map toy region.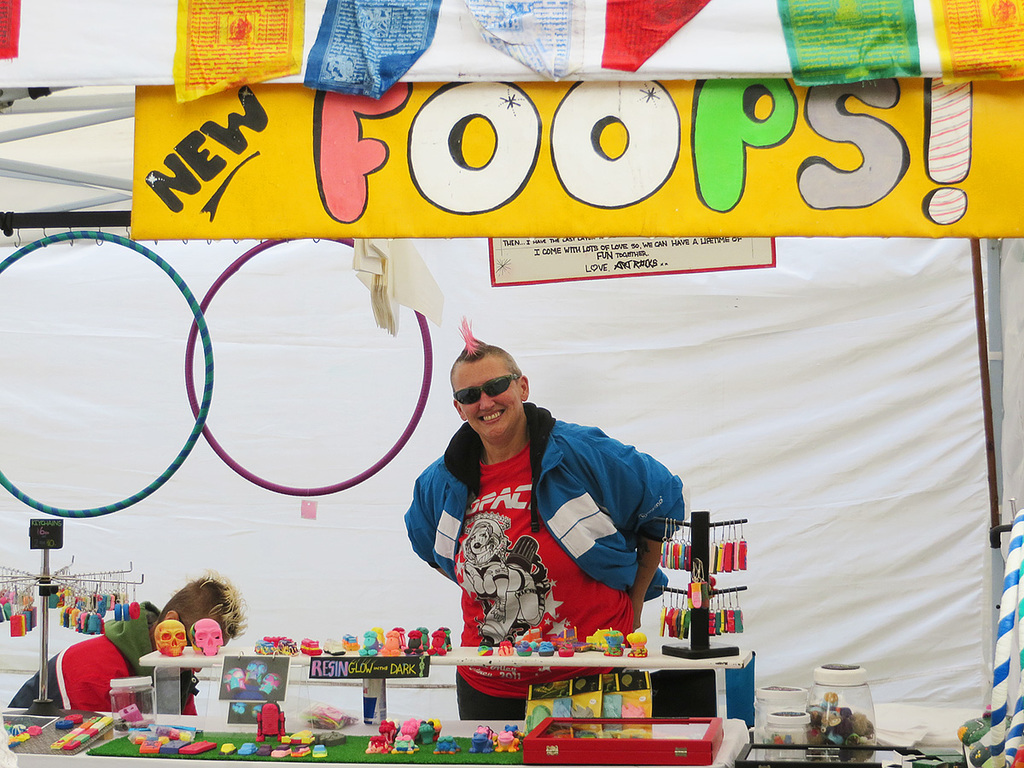
Mapped to Rect(492, 730, 518, 752).
